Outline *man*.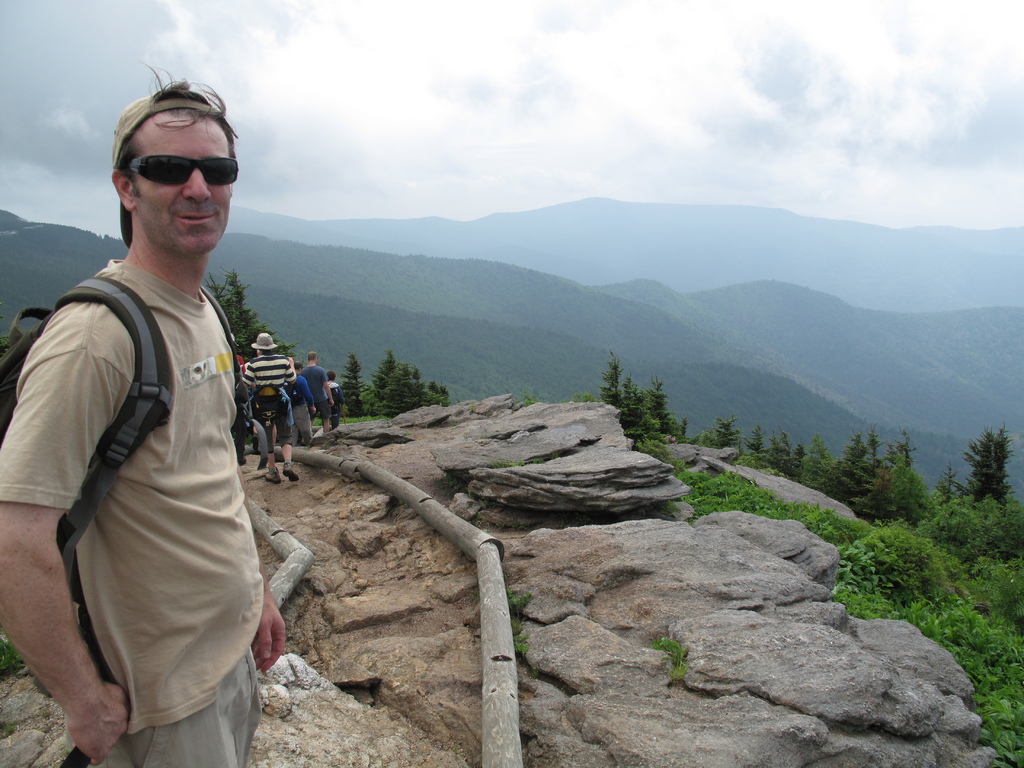
Outline: region(239, 334, 301, 479).
